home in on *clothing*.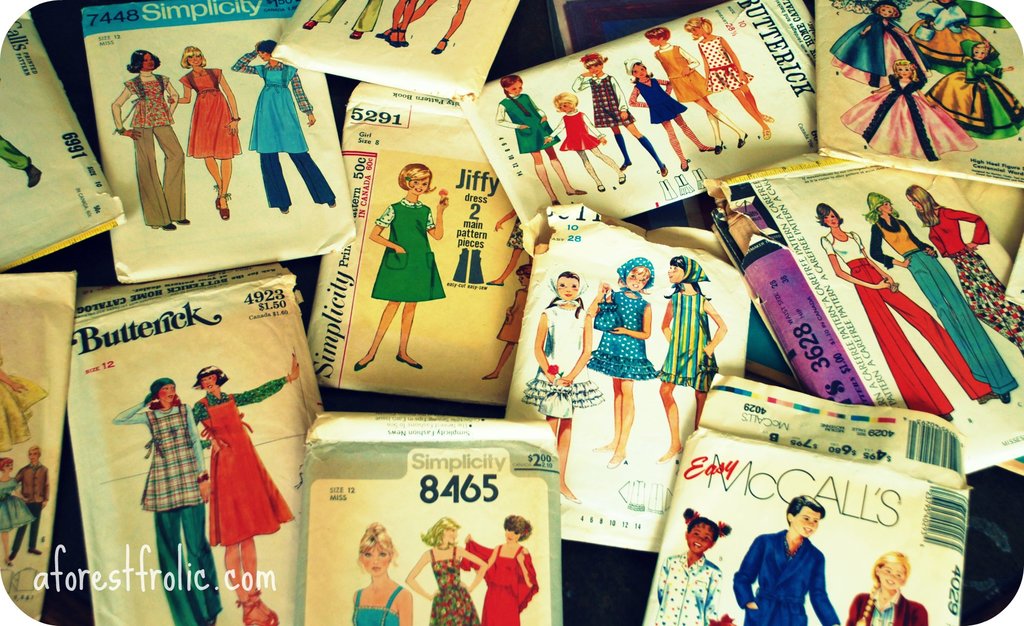
Homed in at [x1=845, y1=583, x2=929, y2=625].
